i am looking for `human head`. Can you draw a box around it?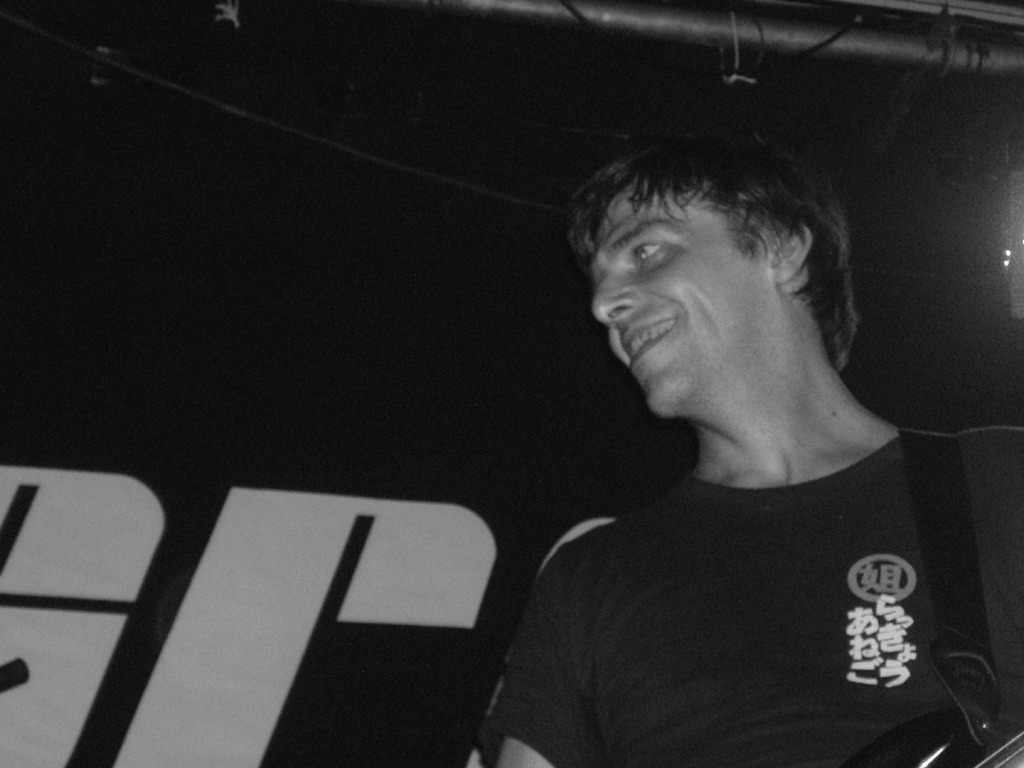
Sure, the bounding box is bbox=(572, 139, 853, 362).
